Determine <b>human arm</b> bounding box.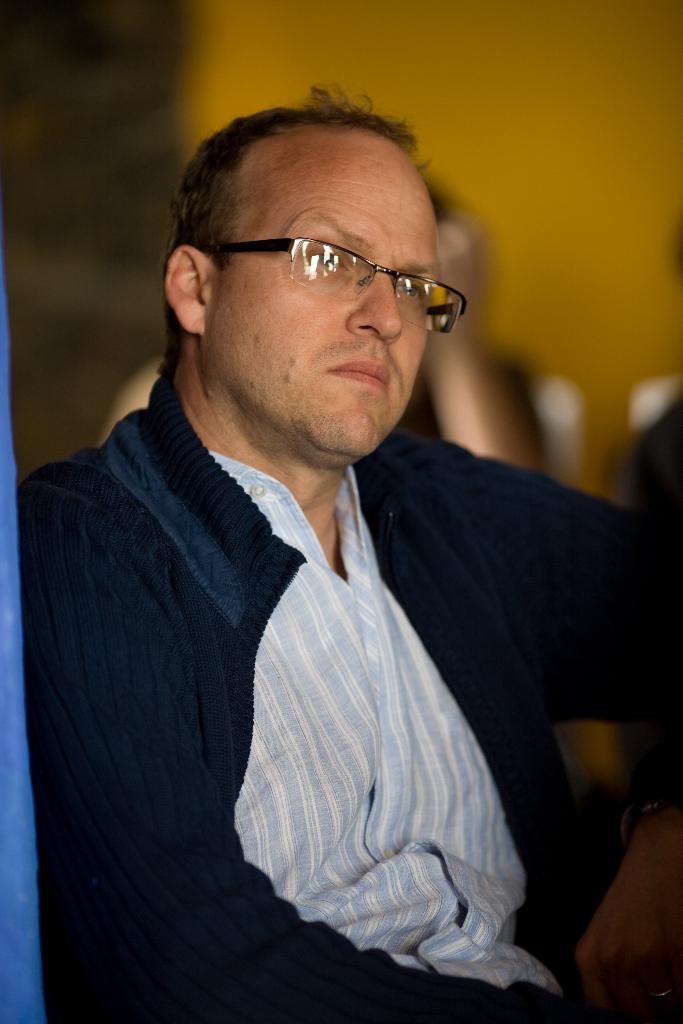
Determined: pyautogui.locateOnScreen(438, 429, 682, 730).
